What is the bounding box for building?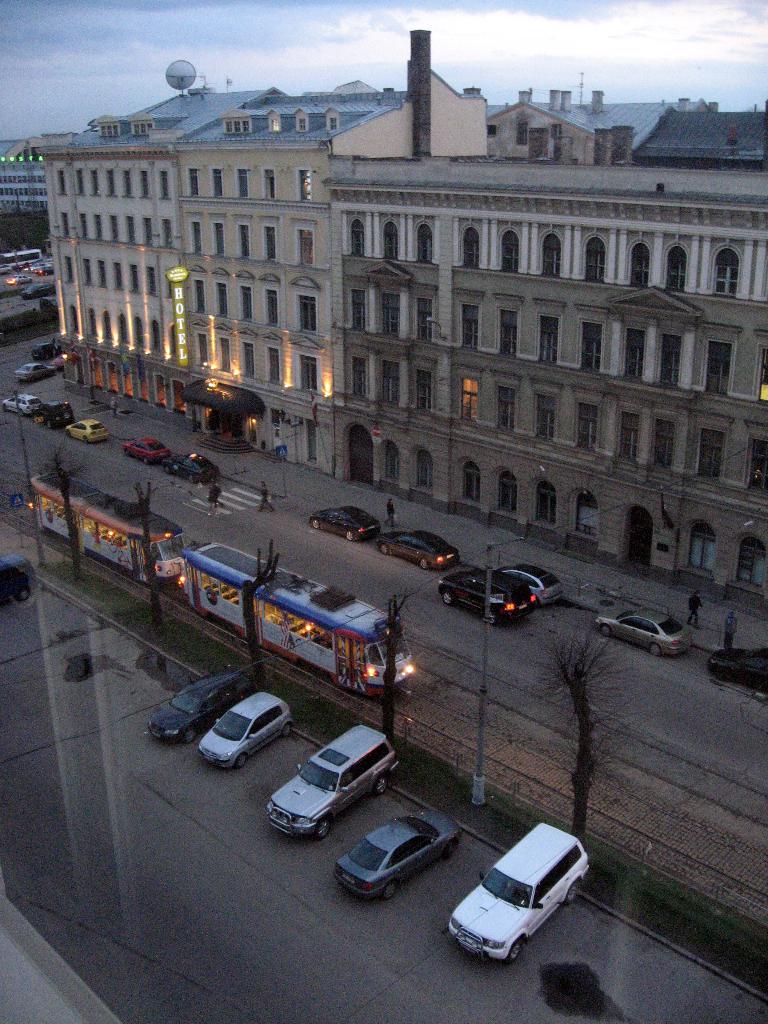
36, 87, 281, 432.
